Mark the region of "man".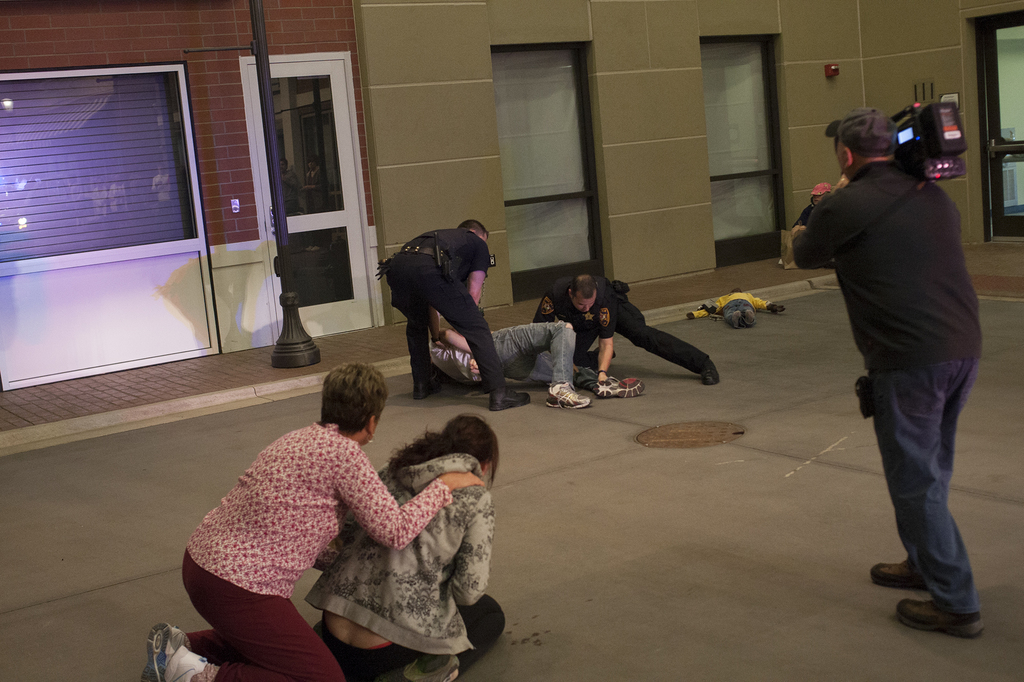
Region: bbox(801, 115, 1000, 619).
